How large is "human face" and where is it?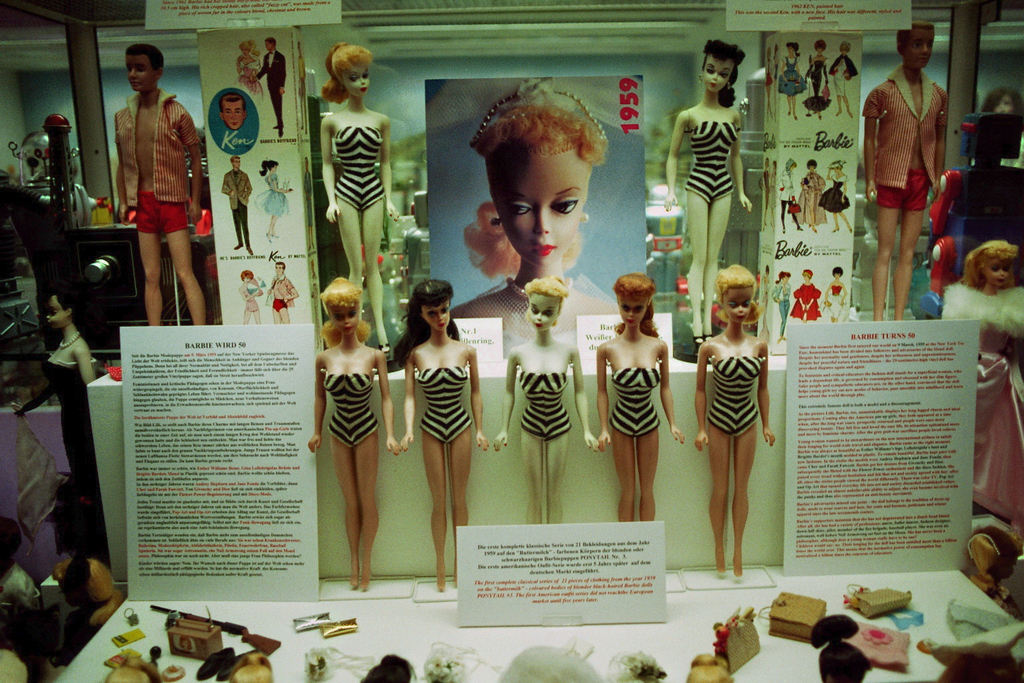
Bounding box: box(619, 298, 651, 329).
